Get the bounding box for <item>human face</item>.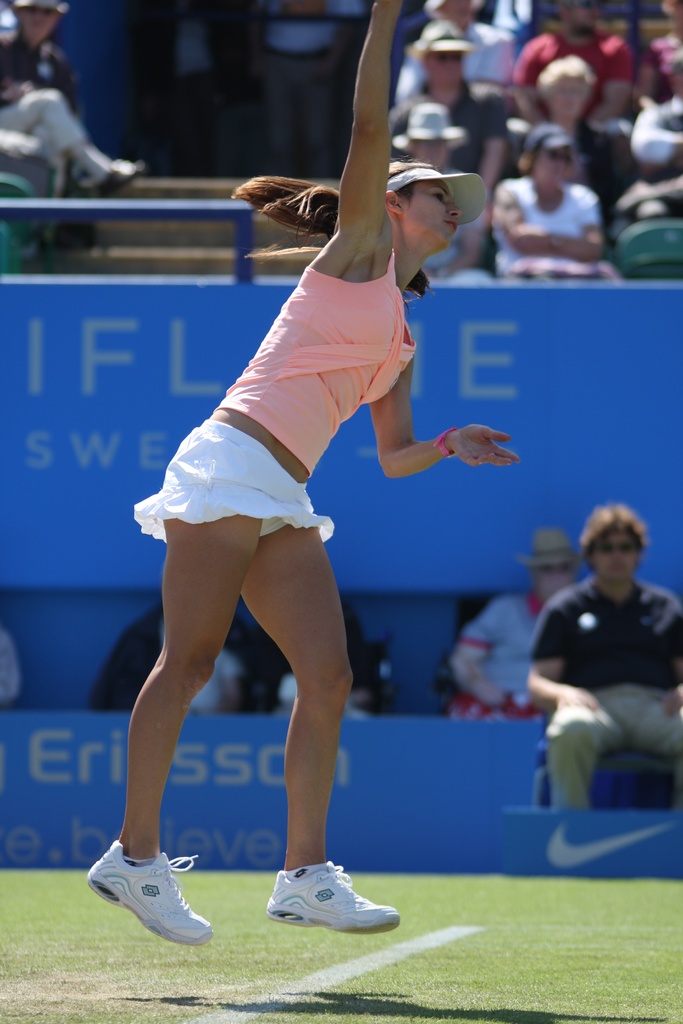
595/525/642/588.
